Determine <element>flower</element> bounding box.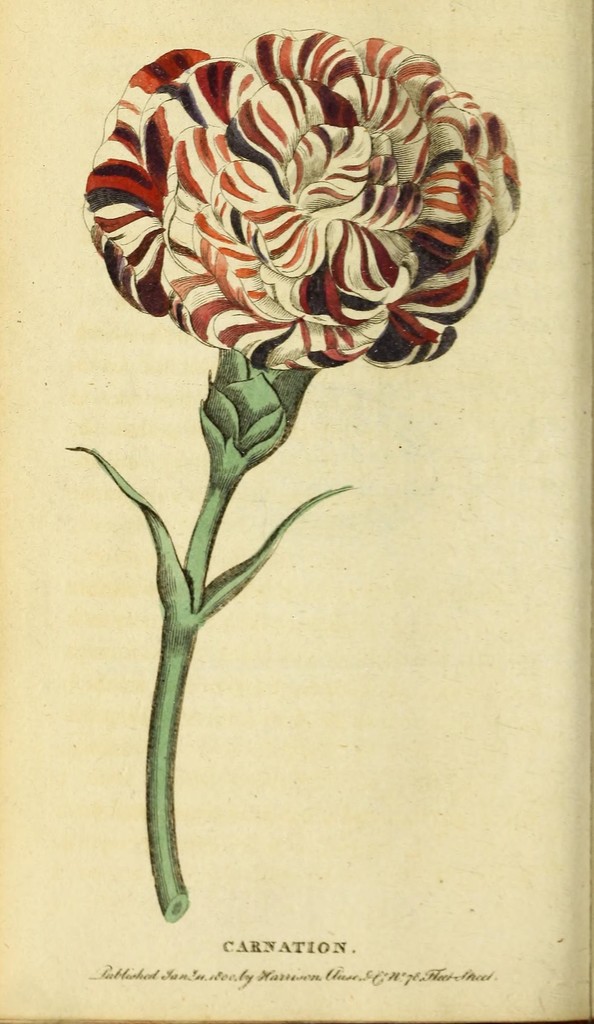
Determined: {"left": 81, "top": 6, "right": 515, "bottom": 399}.
